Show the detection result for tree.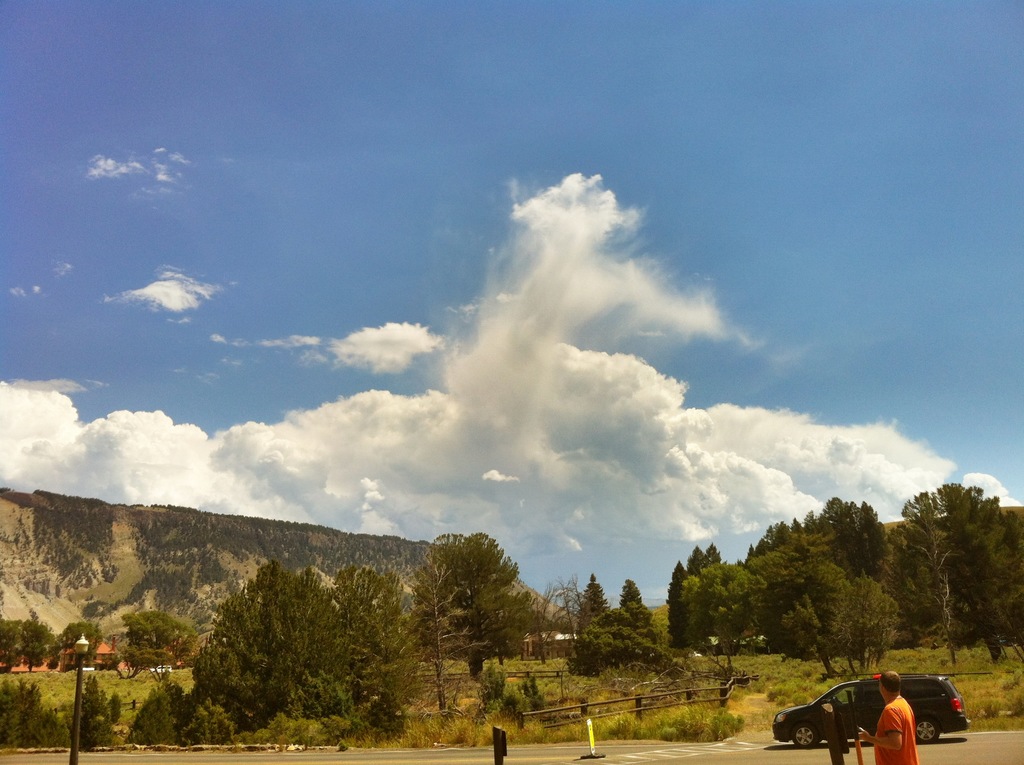
x1=77 y1=670 x2=111 y2=751.
